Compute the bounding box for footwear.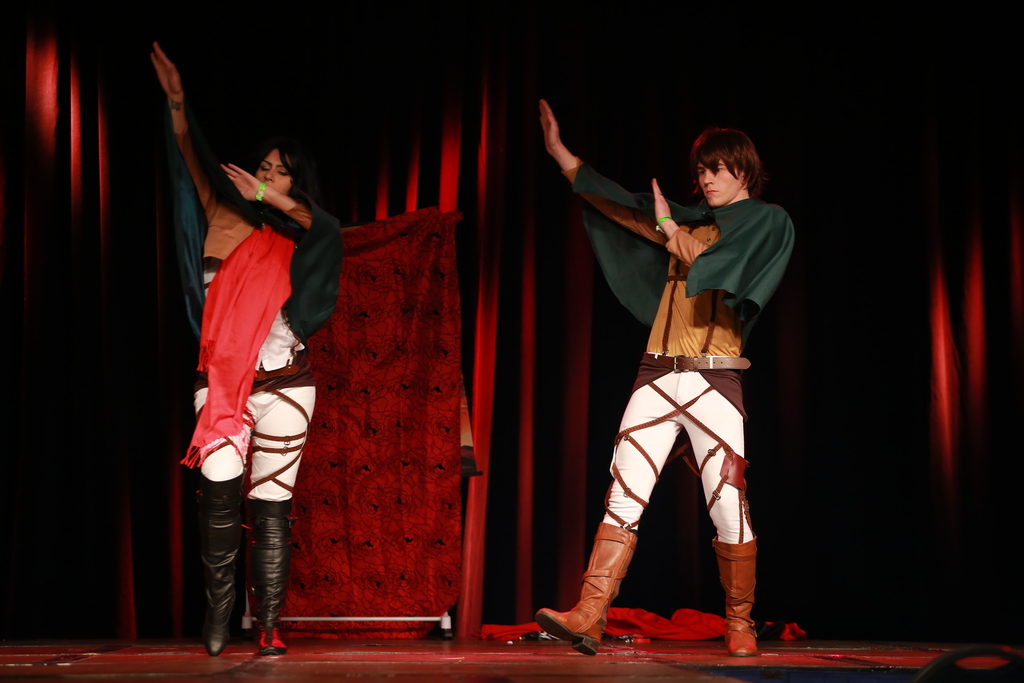
rect(538, 525, 640, 654).
